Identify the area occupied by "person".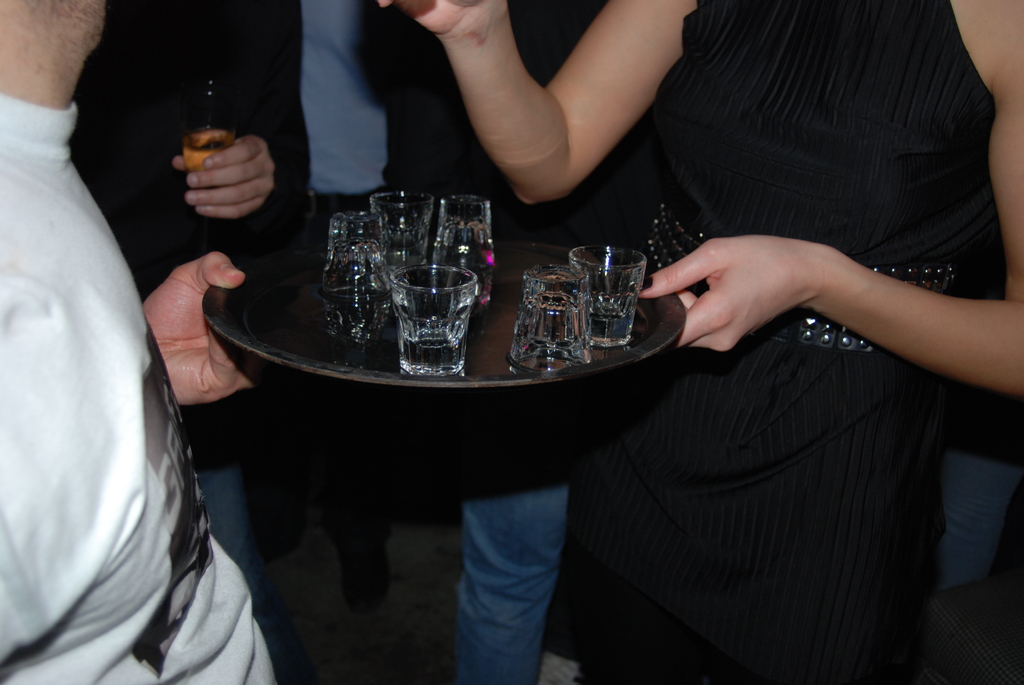
Area: box(0, 0, 301, 684).
